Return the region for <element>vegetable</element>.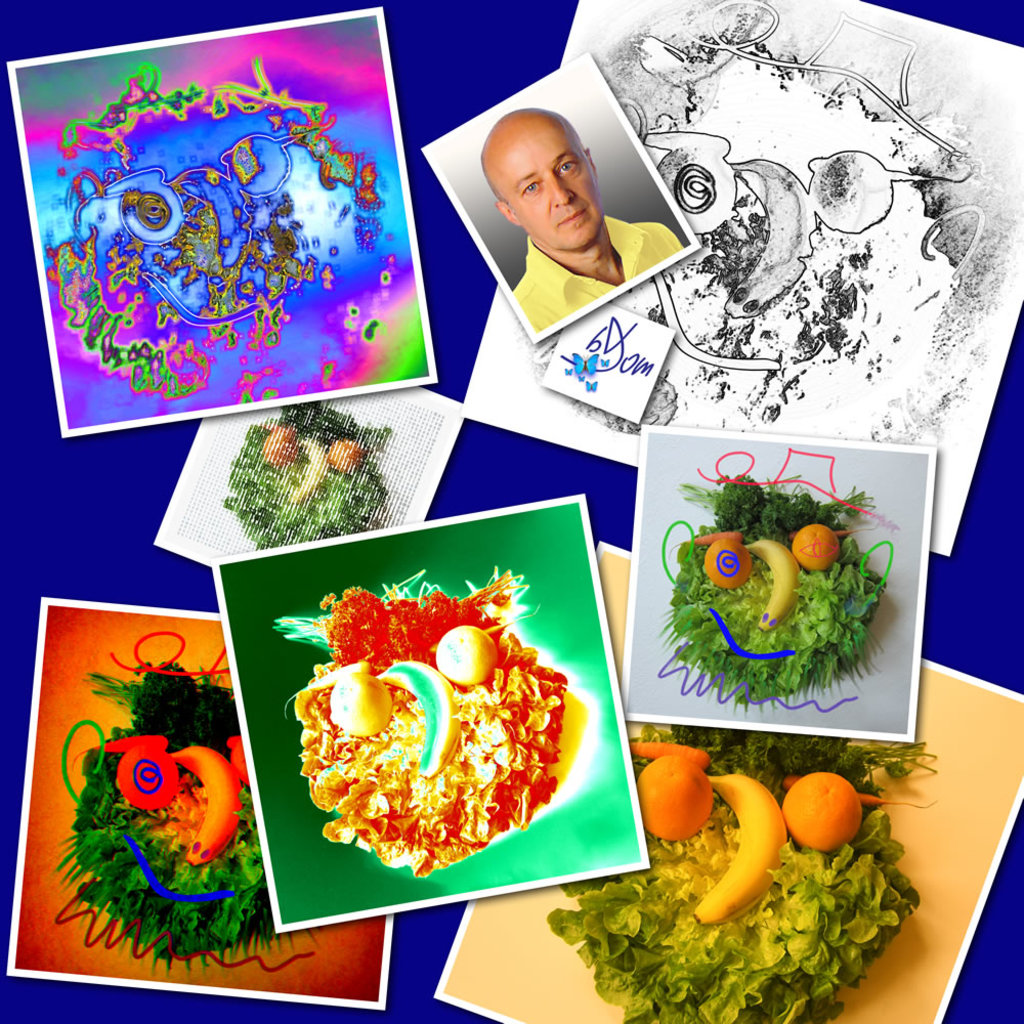
x1=45, y1=672, x2=324, y2=984.
